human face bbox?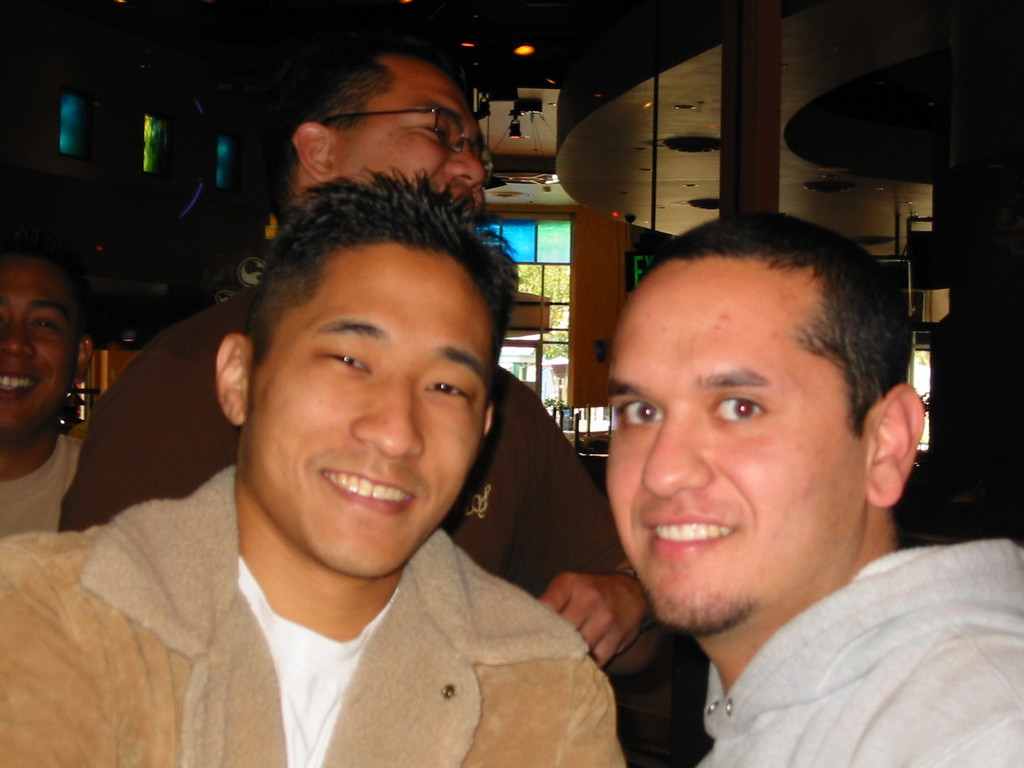
{"left": 244, "top": 244, "right": 489, "bottom": 578}
